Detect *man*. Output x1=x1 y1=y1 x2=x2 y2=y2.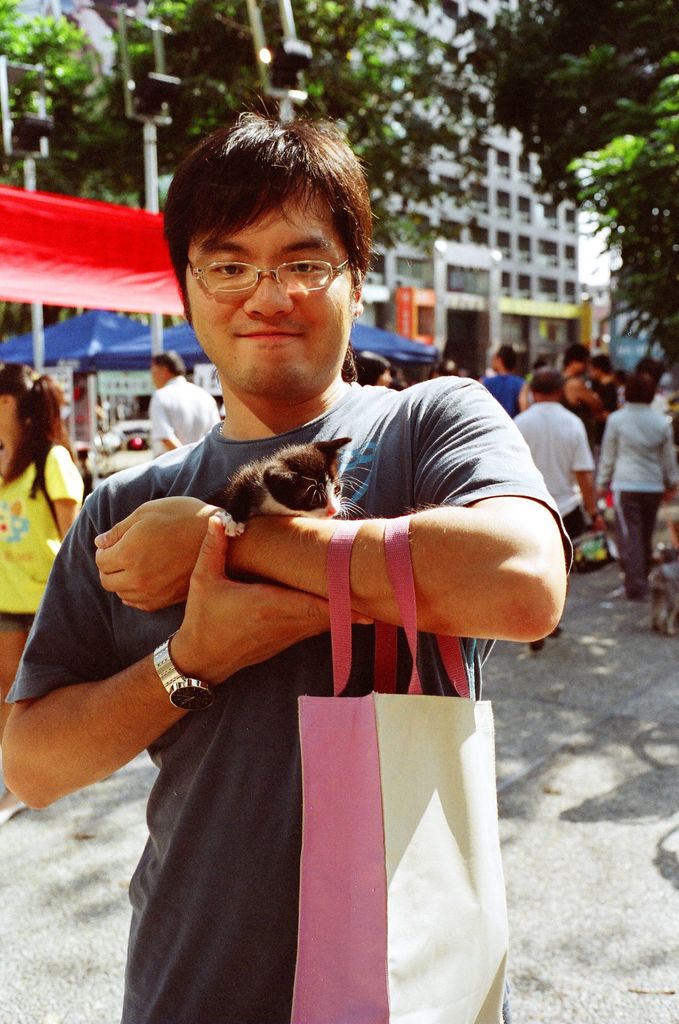
x1=596 y1=369 x2=678 y2=605.
